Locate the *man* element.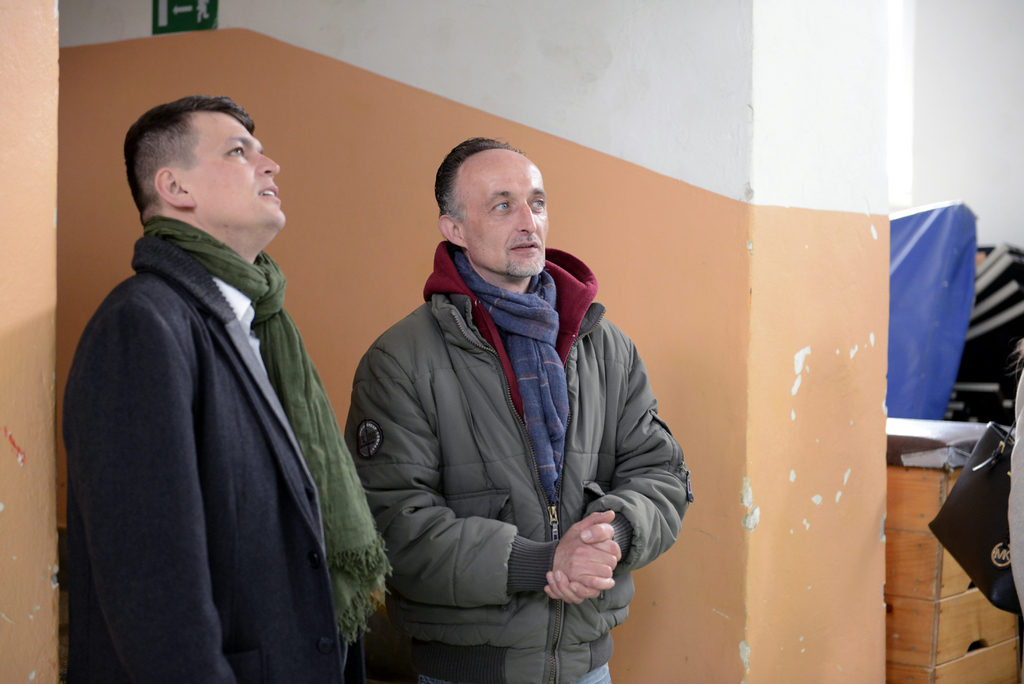
Element bbox: <bbox>79, 77, 388, 664</bbox>.
